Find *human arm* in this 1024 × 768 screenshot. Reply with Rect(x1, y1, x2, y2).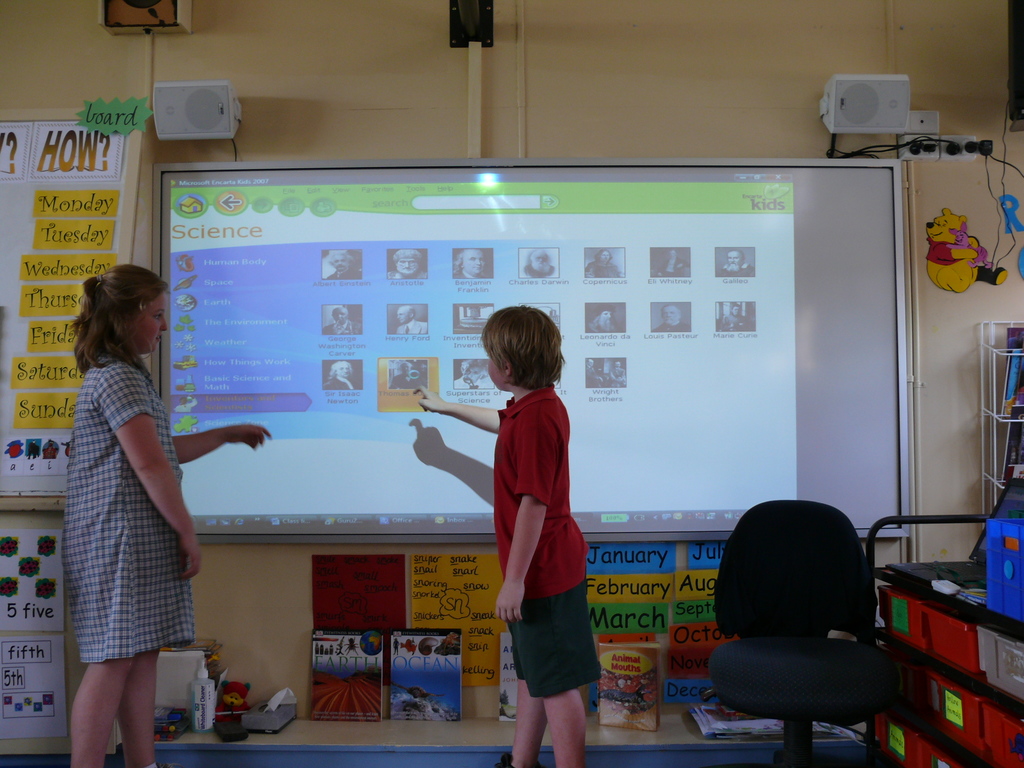
Rect(88, 366, 199, 584).
